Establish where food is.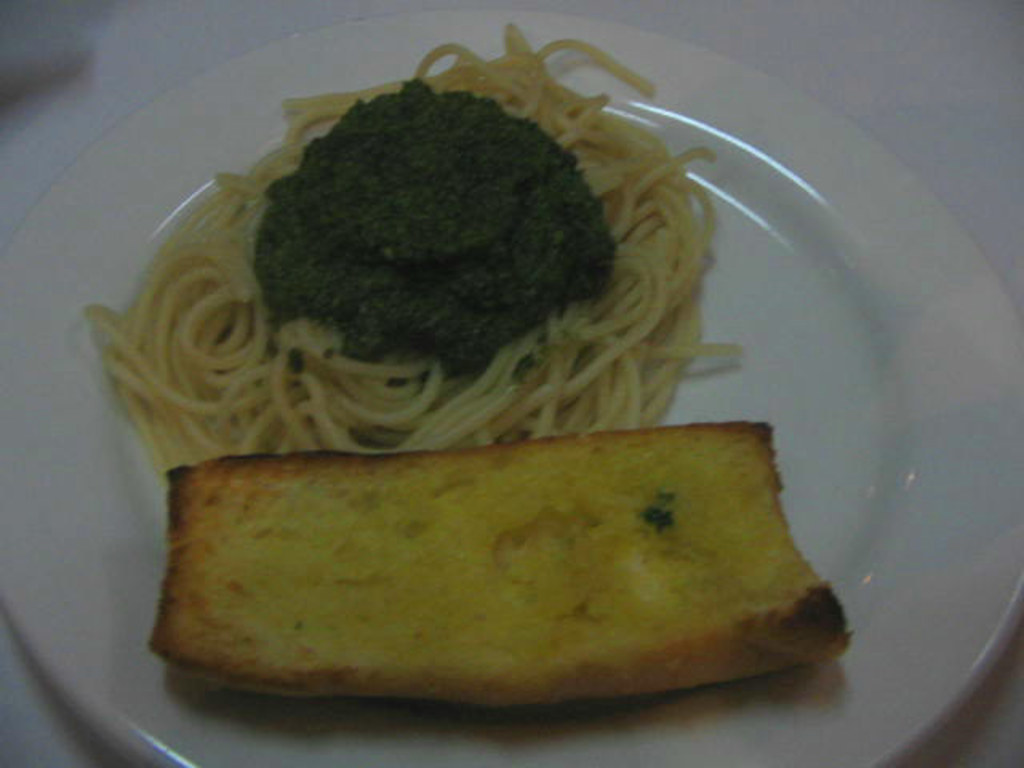
Established at left=142, top=416, right=853, bottom=709.
